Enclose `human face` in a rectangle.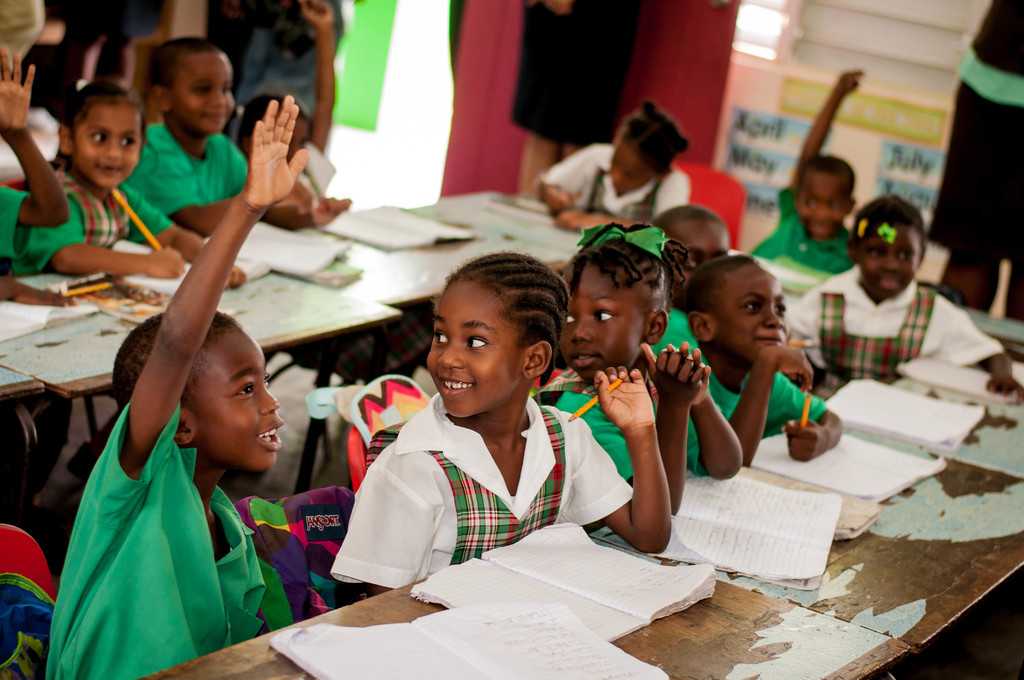
<region>675, 218, 728, 290</region>.
